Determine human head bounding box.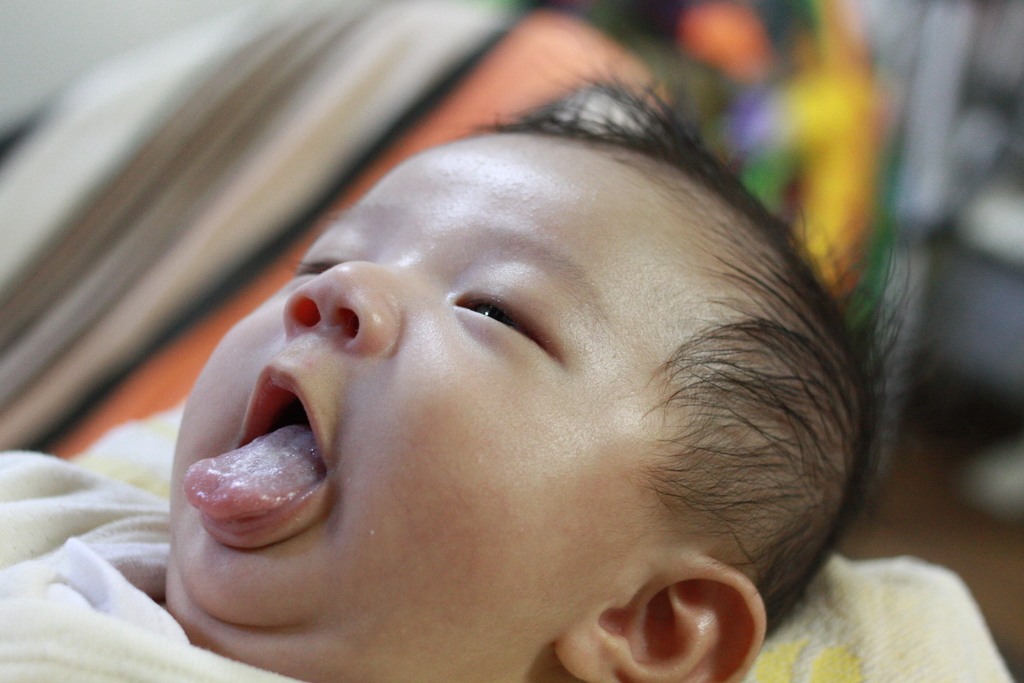
Determined: (175, 68, 870, 682).
